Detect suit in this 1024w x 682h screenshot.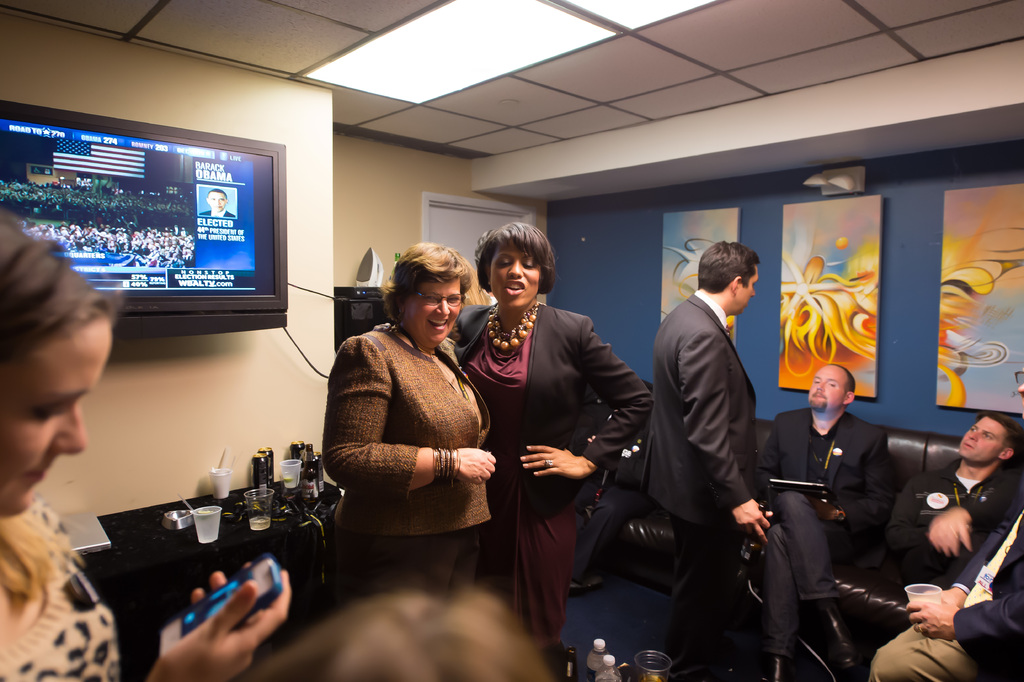
Detection: select_region(572, 431, 650, 581).
